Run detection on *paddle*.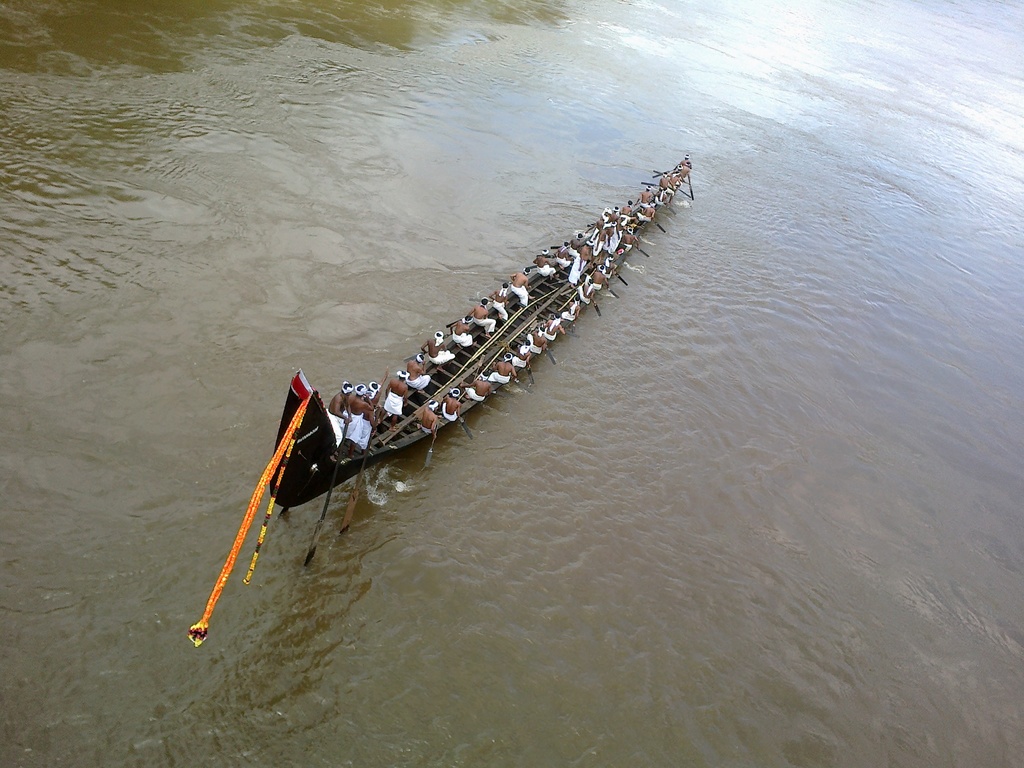
Result: <bbox>618, 273, 628, 288</bbox>.
